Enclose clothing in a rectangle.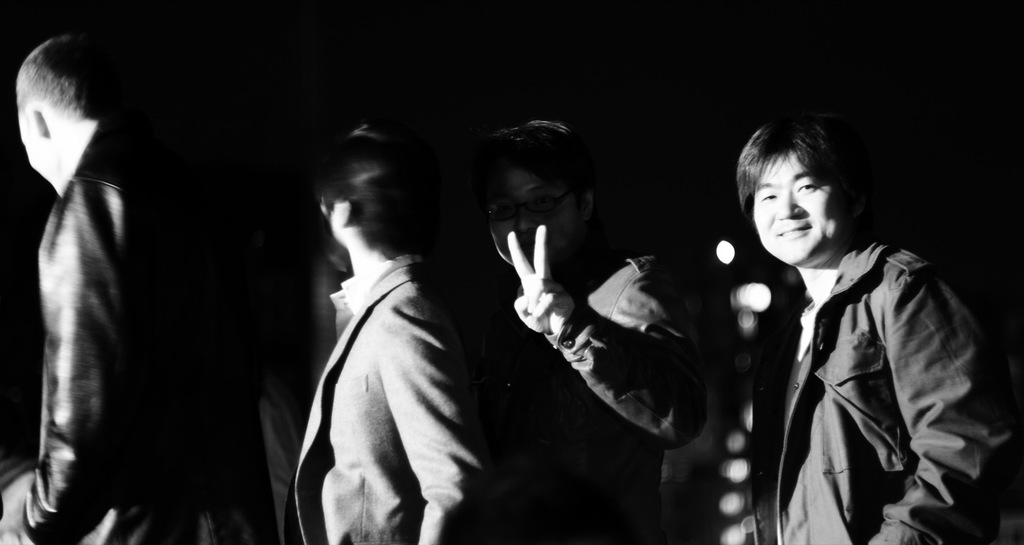
box(267, 247, 493, 544).
